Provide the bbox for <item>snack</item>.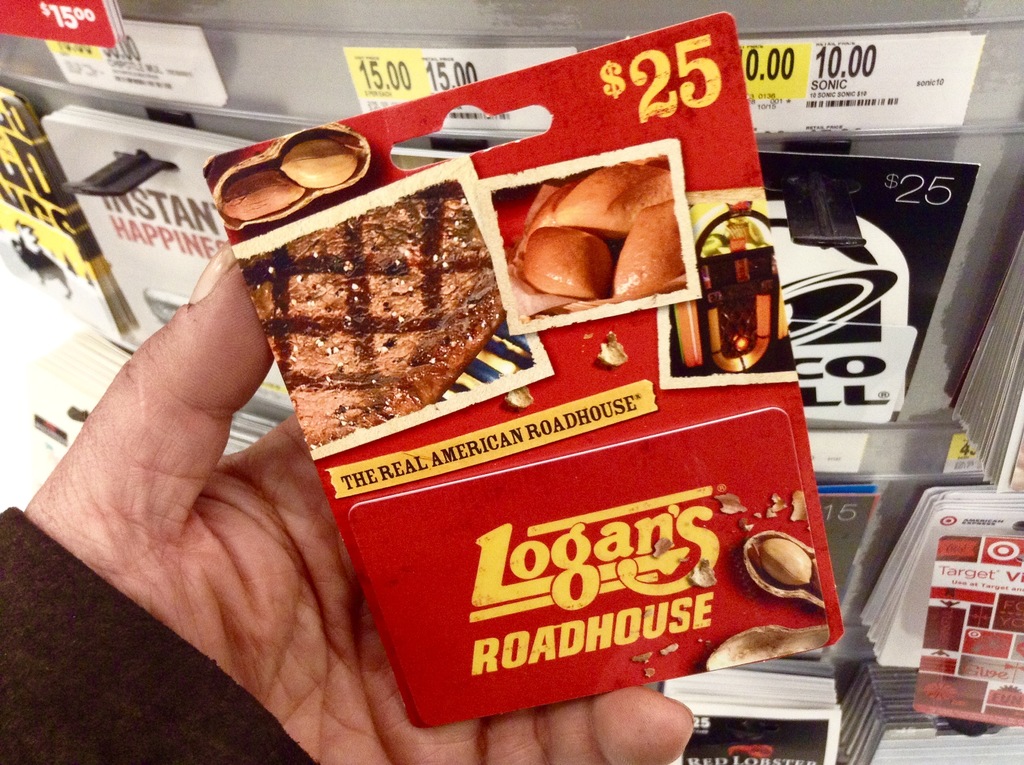
[left=241, top=99, right=874, bottom=685].
